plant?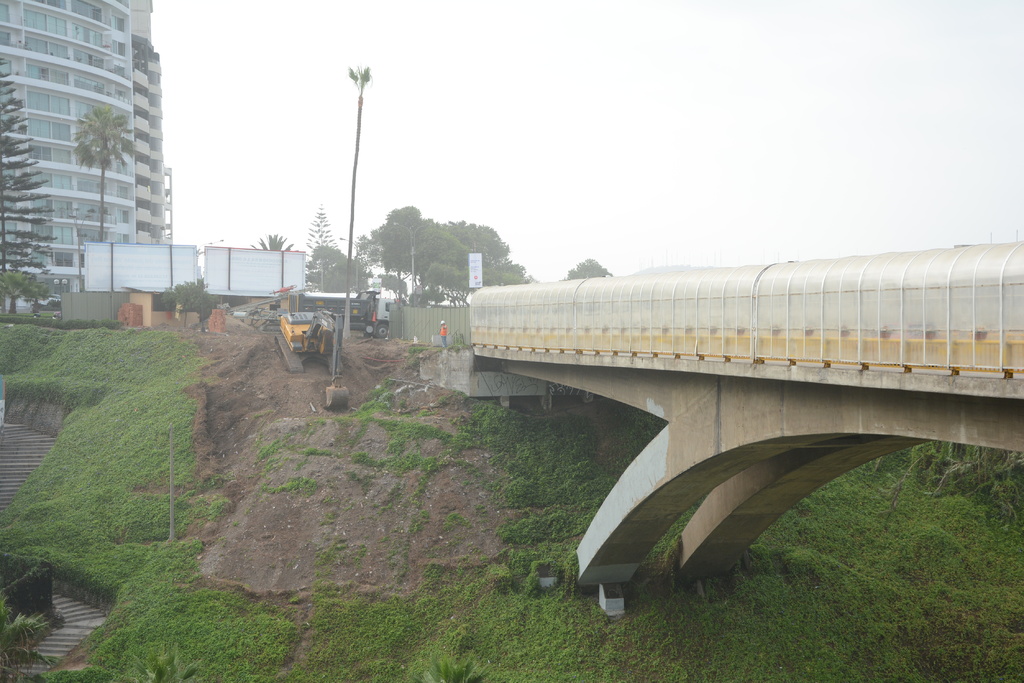
box(449, 415, 467, 450)
